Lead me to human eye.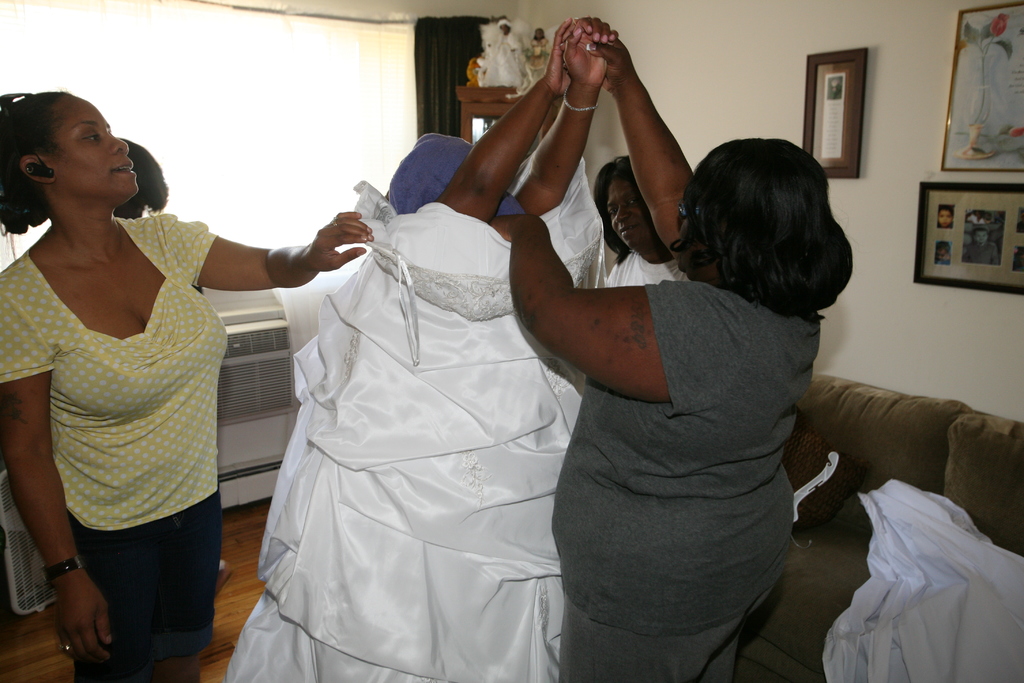
Lead to [628,200,643,209].
